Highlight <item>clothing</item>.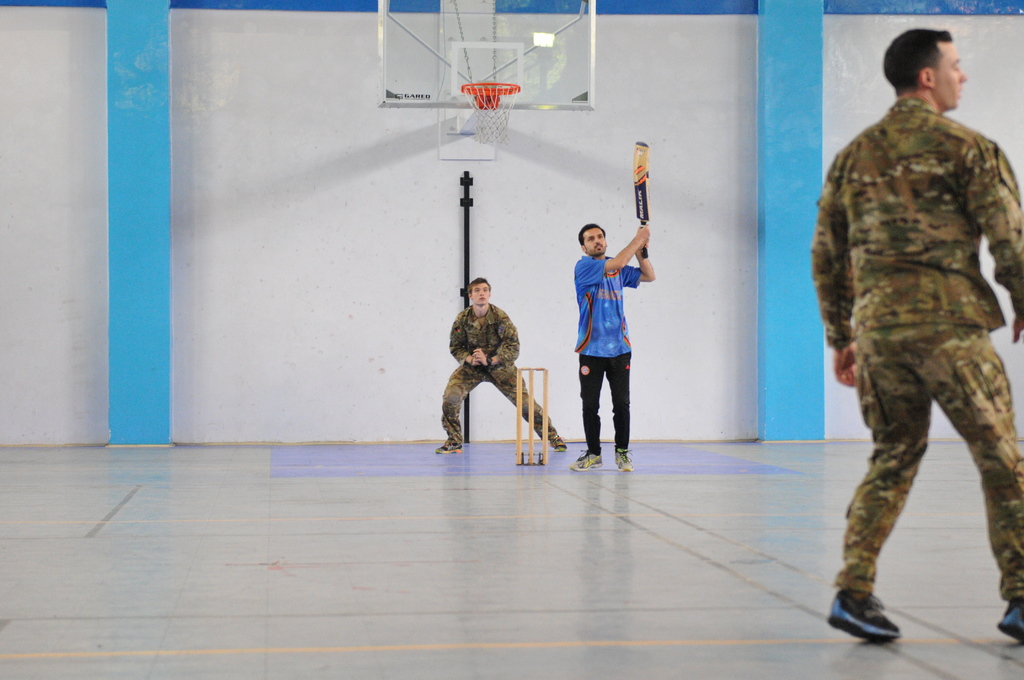
Highlighted region: [802,17,1018,630].
